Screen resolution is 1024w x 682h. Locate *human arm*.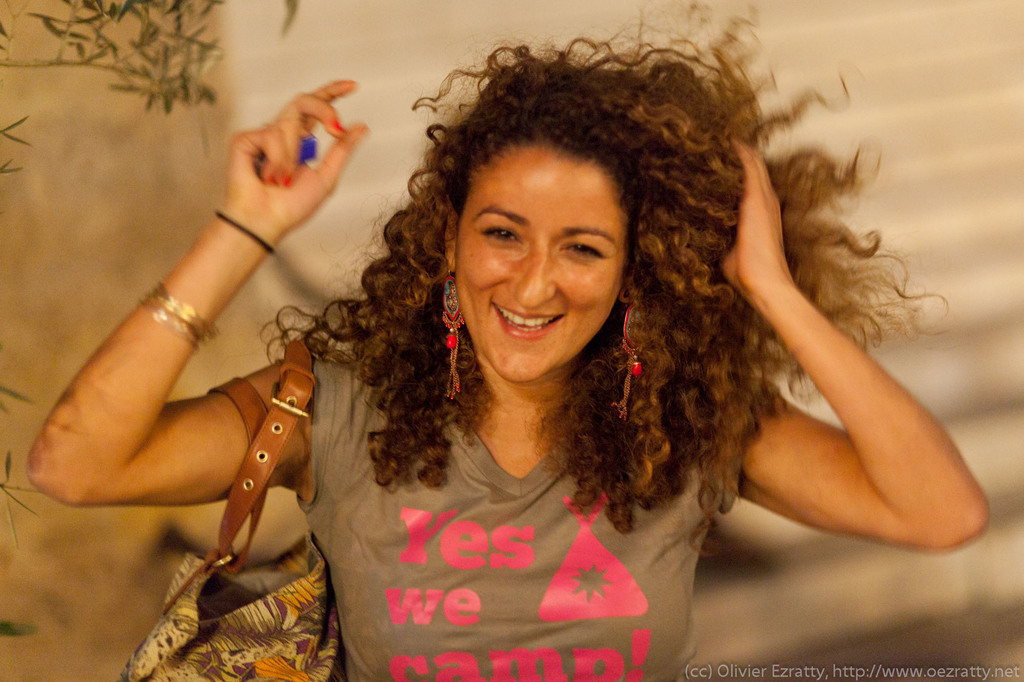
(x1=712, y1=173, x2=964, y2=573).
